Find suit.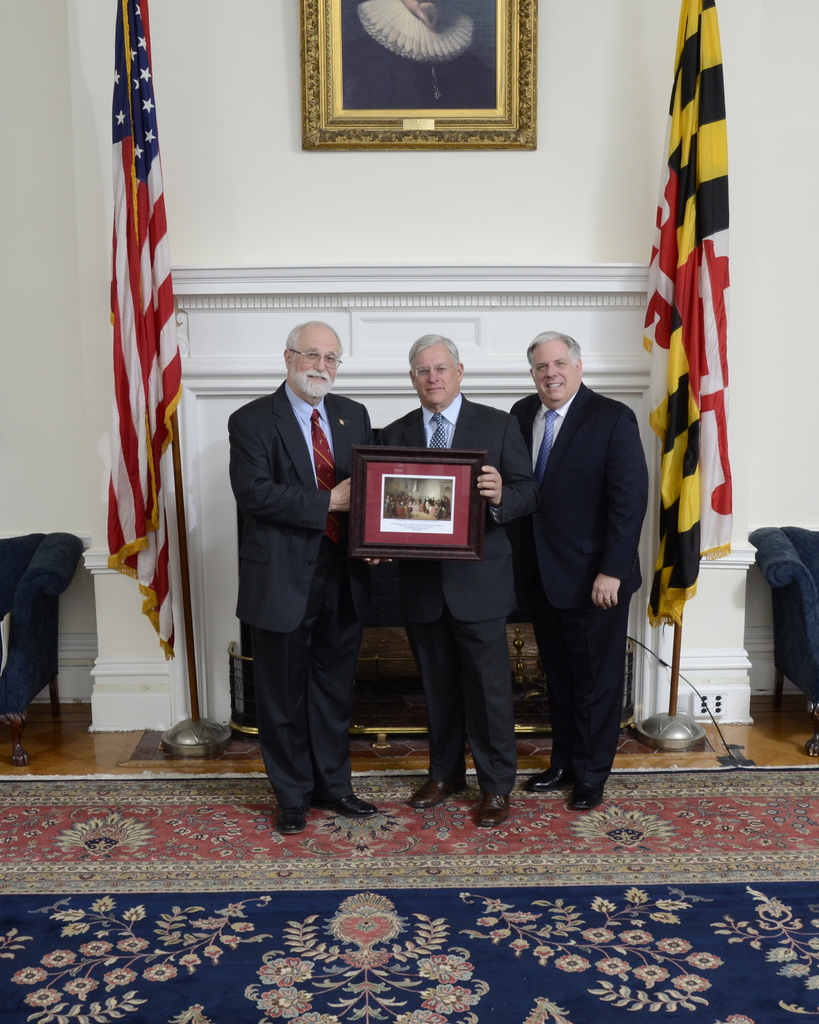
232:382:375:798.
